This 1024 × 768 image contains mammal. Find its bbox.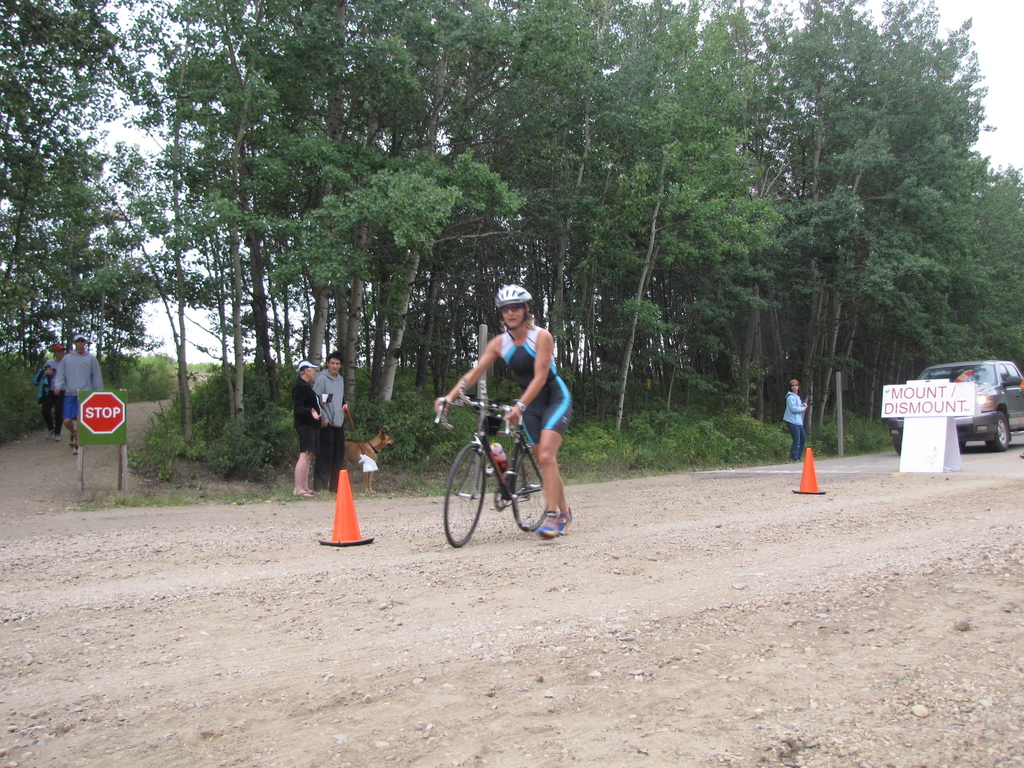
(56,336,102,458).
